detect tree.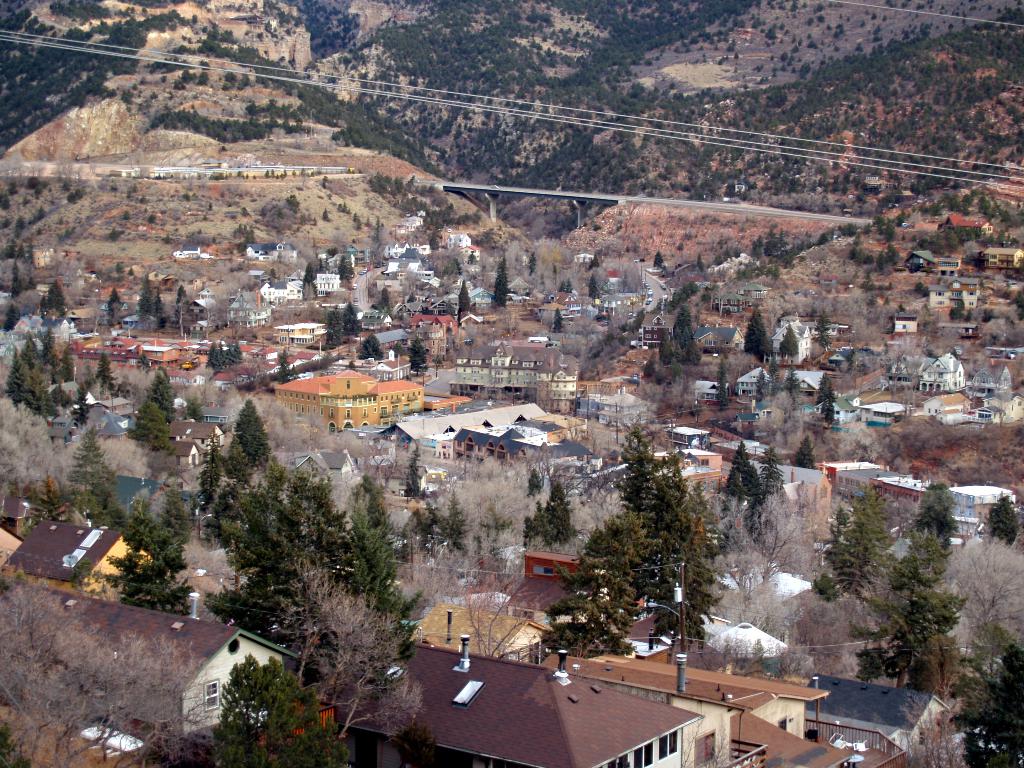
Detected at rect(779, 320, 800, 358).
